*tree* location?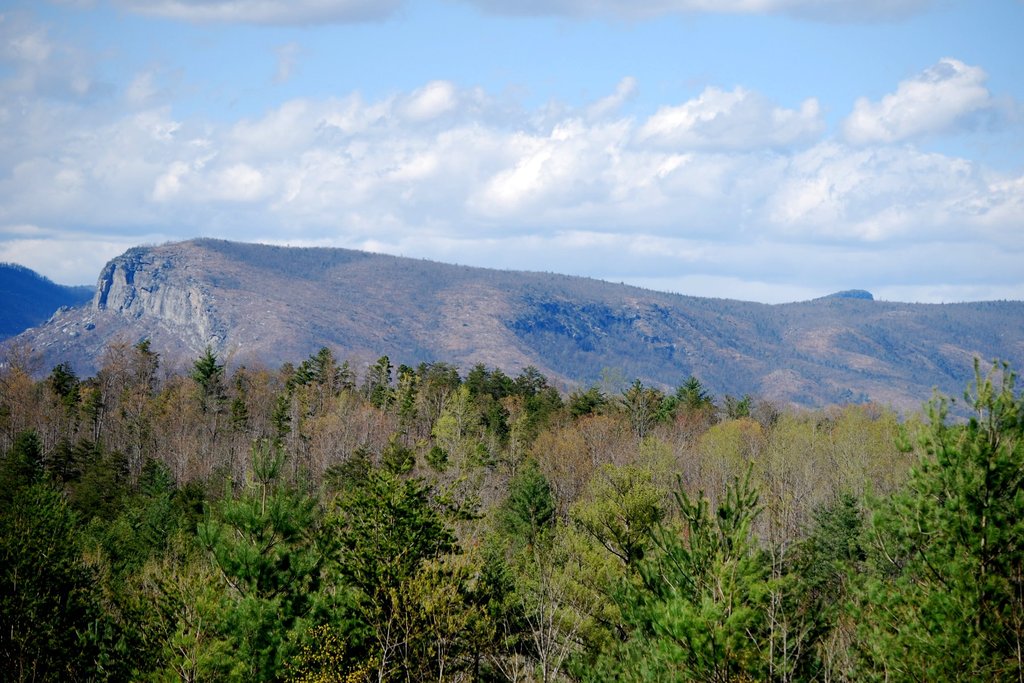
[left=620, top=377, right=655, bottom=443]
